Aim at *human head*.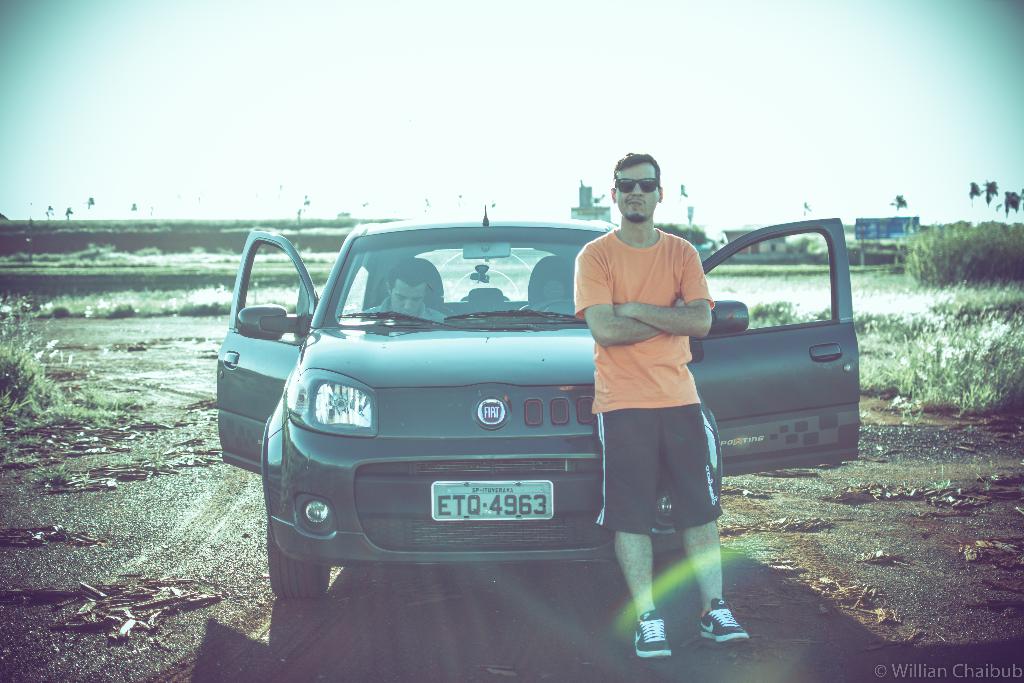
Aimed at region(383, 259, 433, 322).
